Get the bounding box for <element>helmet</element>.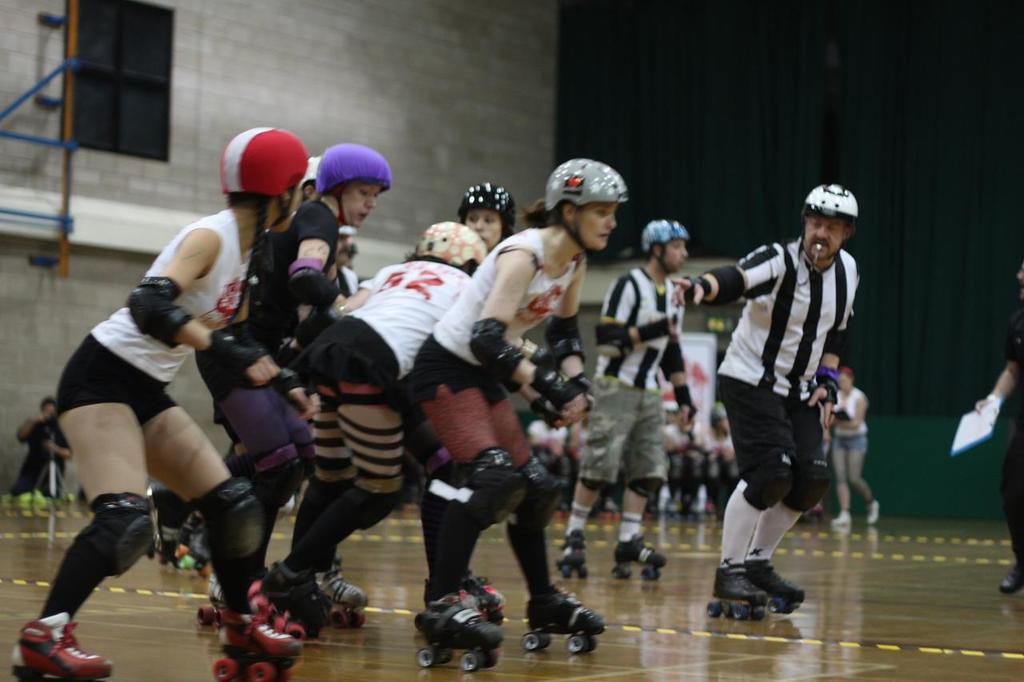
BBox(414, 219, 488, 268).
